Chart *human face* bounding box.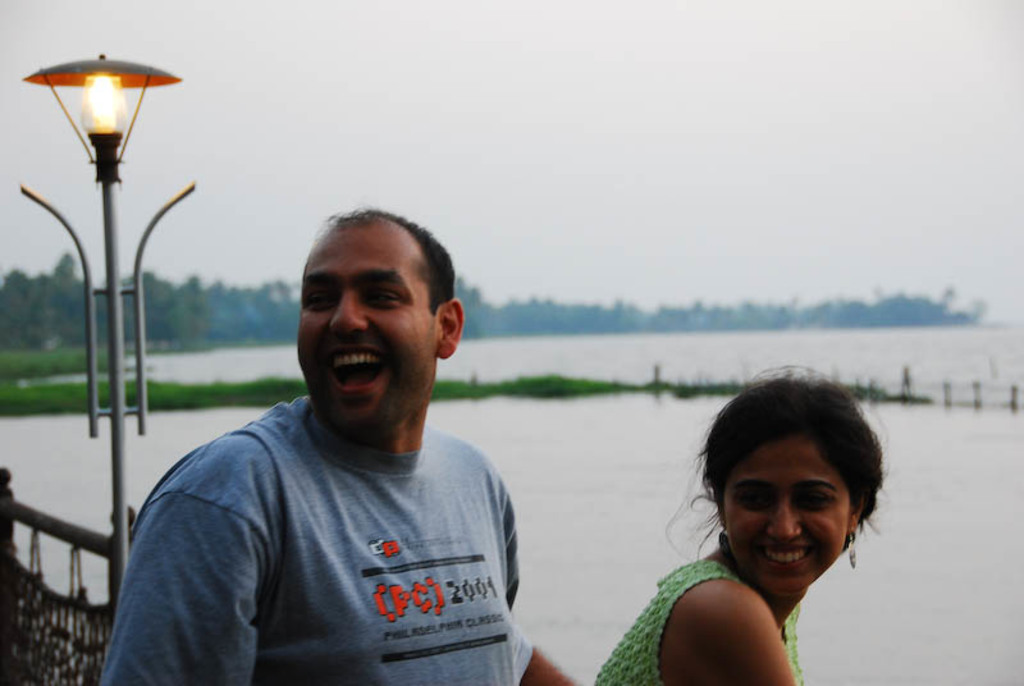
Charted: 296/227/439/444.
